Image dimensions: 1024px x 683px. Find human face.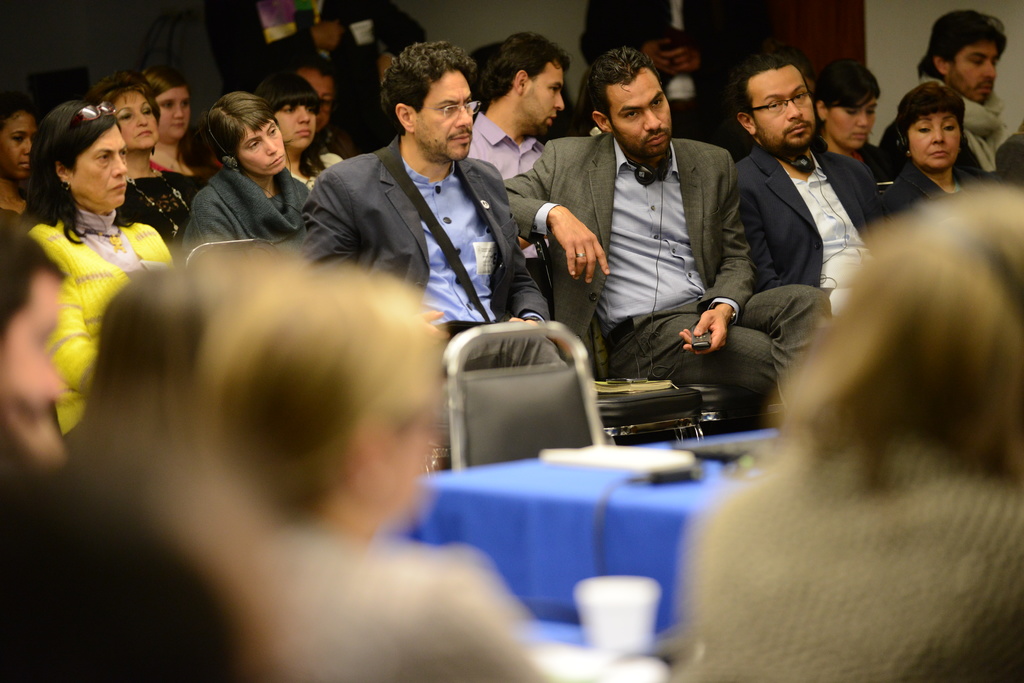
box=[114, 89, 159, 149].
